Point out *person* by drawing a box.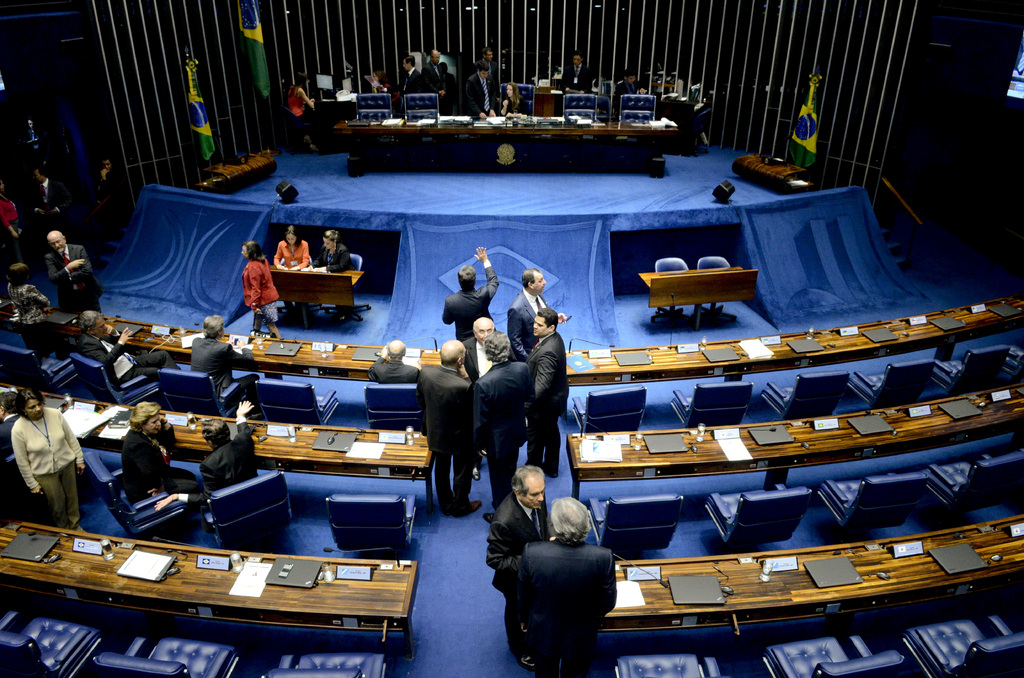
[x1=369, y1=65, x2=392, y2=99].
